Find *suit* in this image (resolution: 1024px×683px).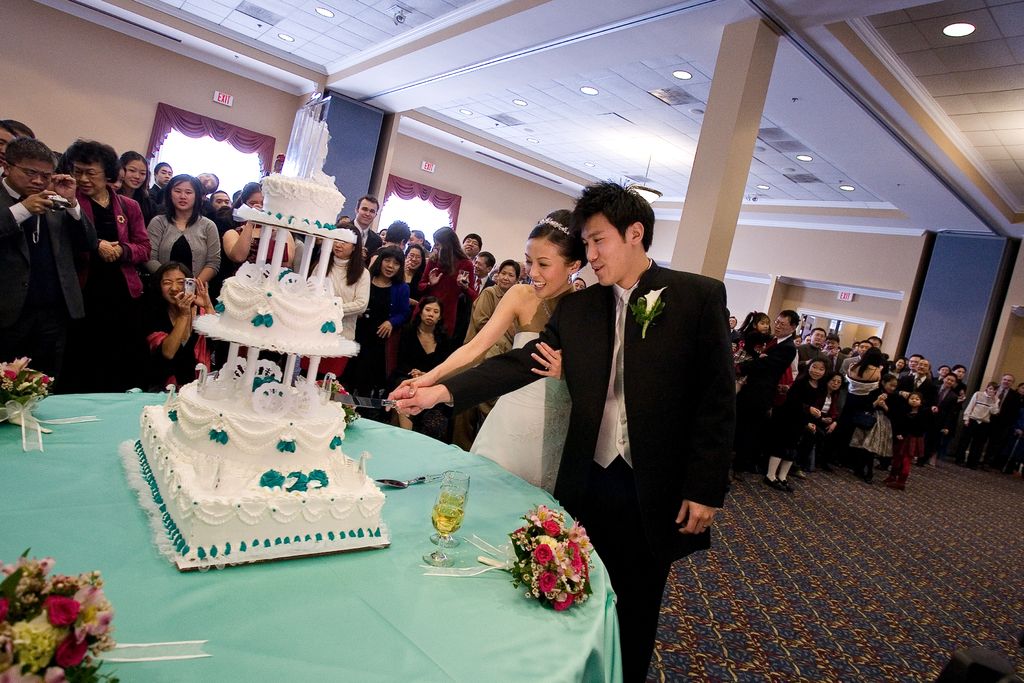
733/336/794/431.
